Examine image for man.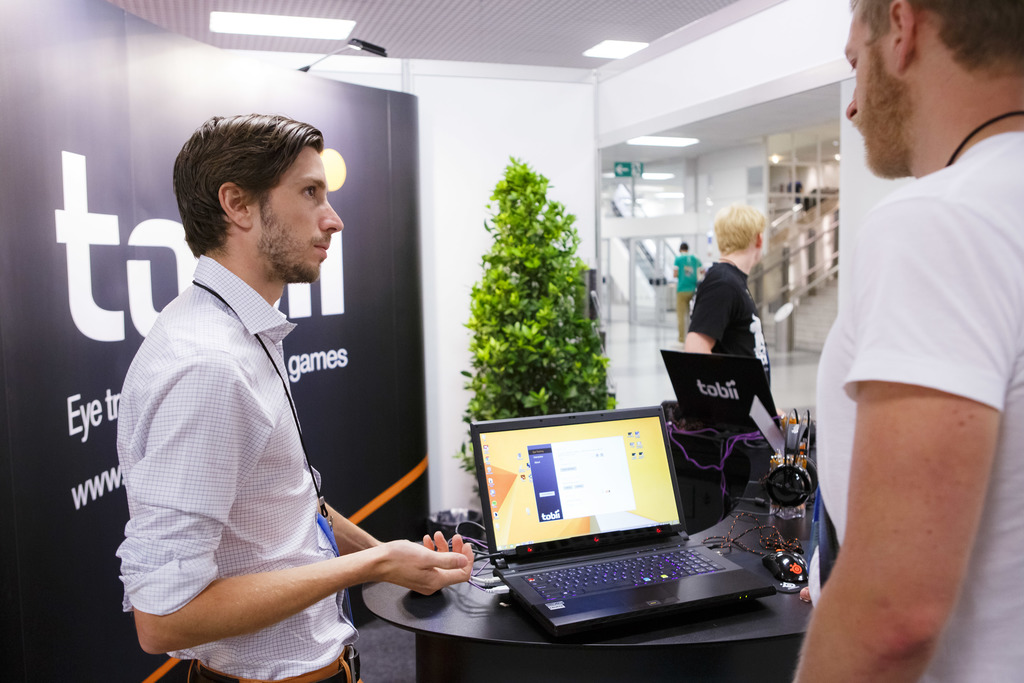
Examination result: bbox(122, 113, 496, 682).
